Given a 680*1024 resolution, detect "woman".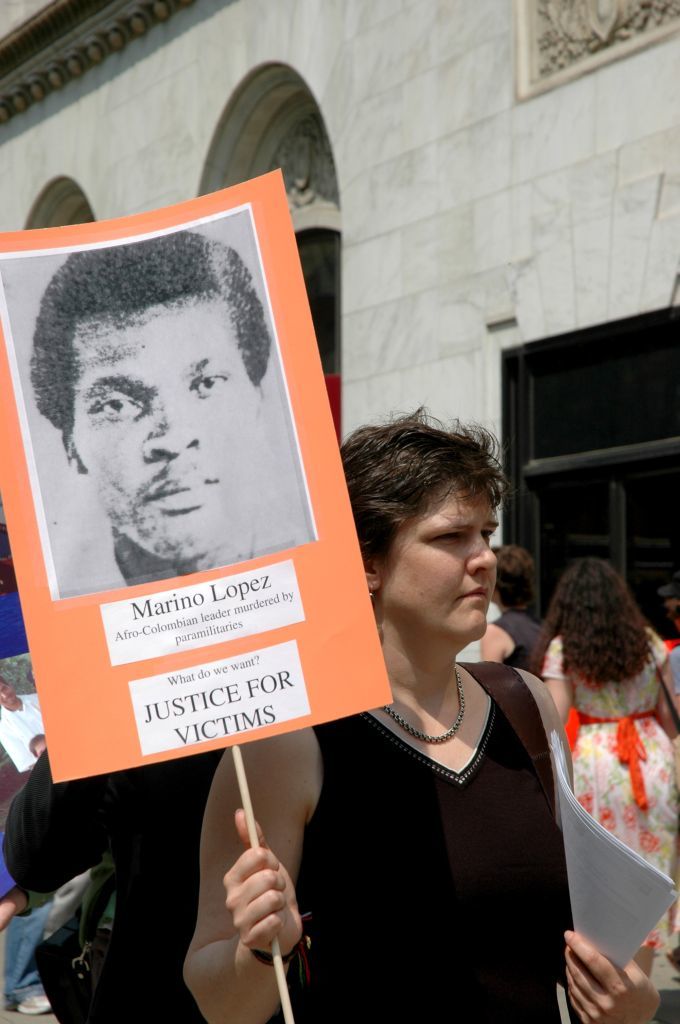
[248, 361, 590, 1010].
